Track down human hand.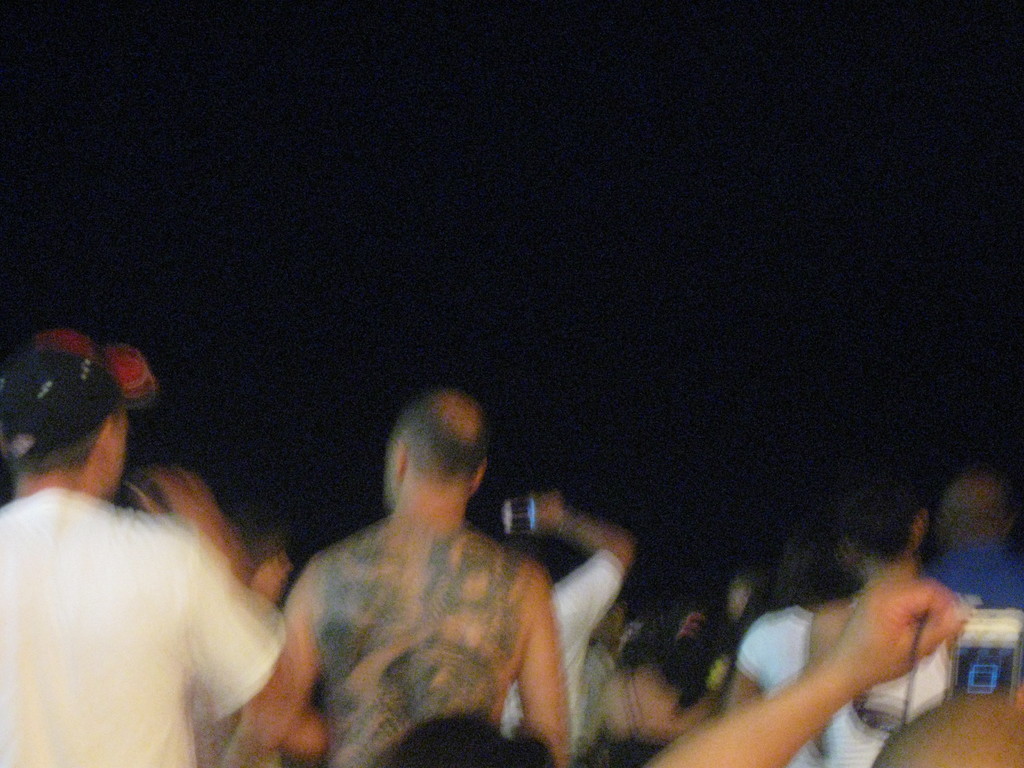
Tracked to select_region(120, 466, 223, 541).
